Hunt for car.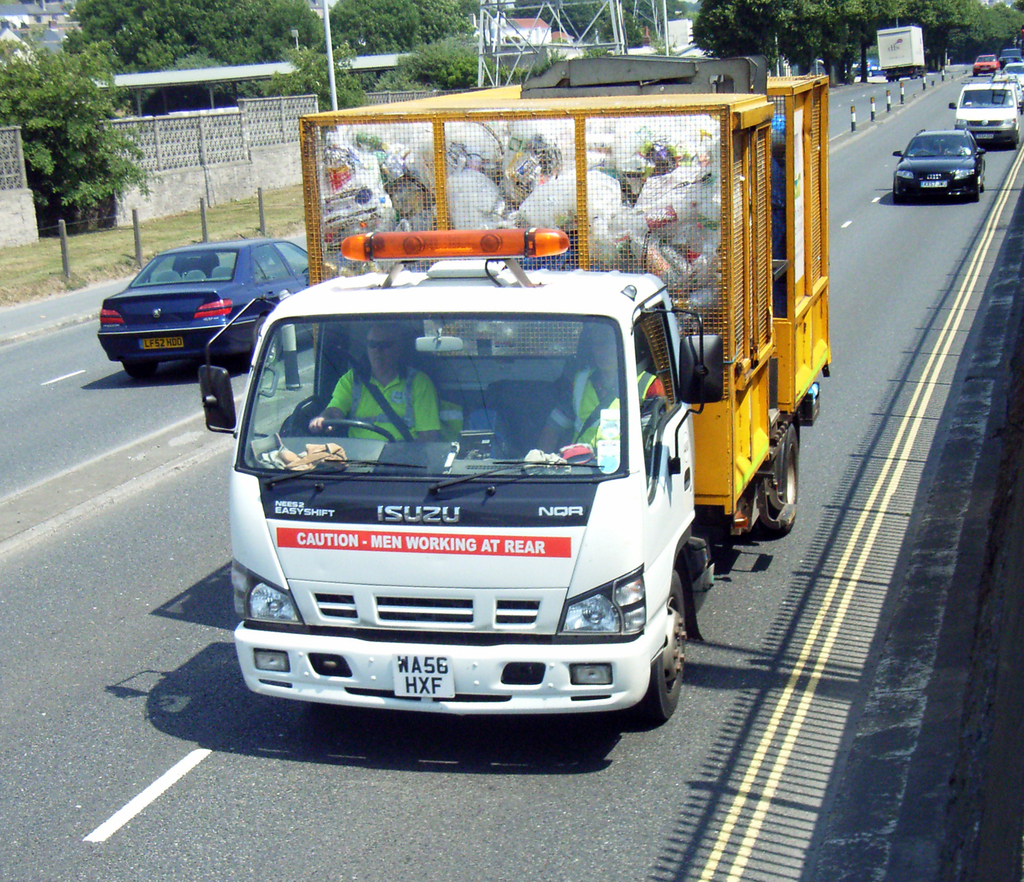
Hunted down at [892, 128, 988, 204].
